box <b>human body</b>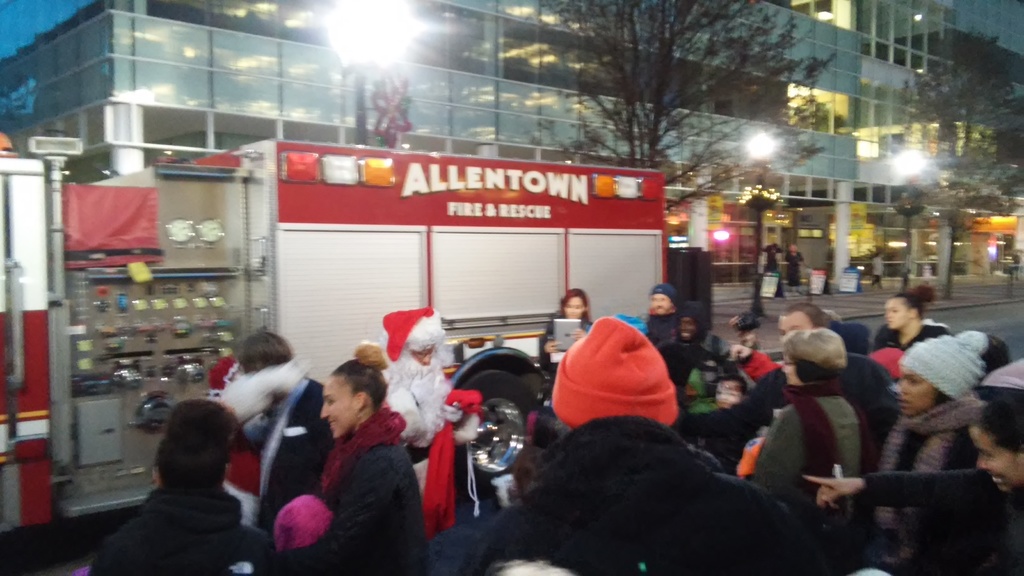
(108,394,271,570)
